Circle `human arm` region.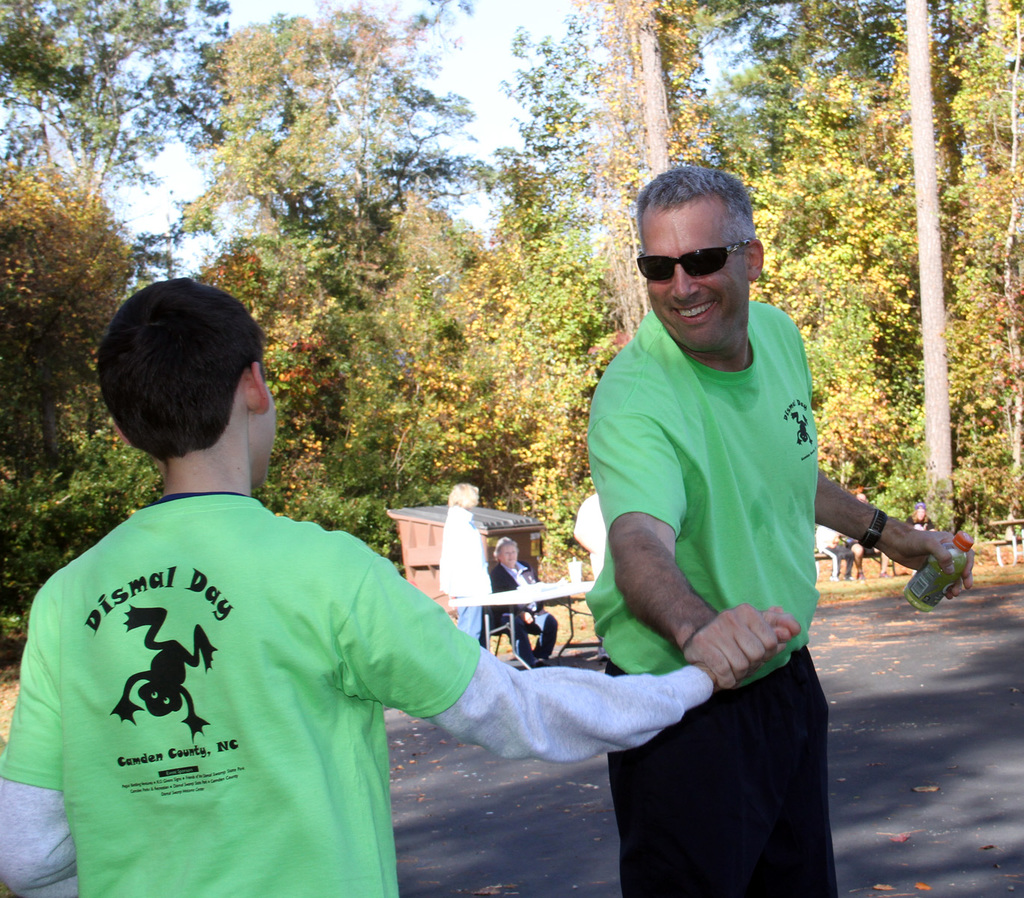
Region: l=0, t=607, r=76, b=897.
